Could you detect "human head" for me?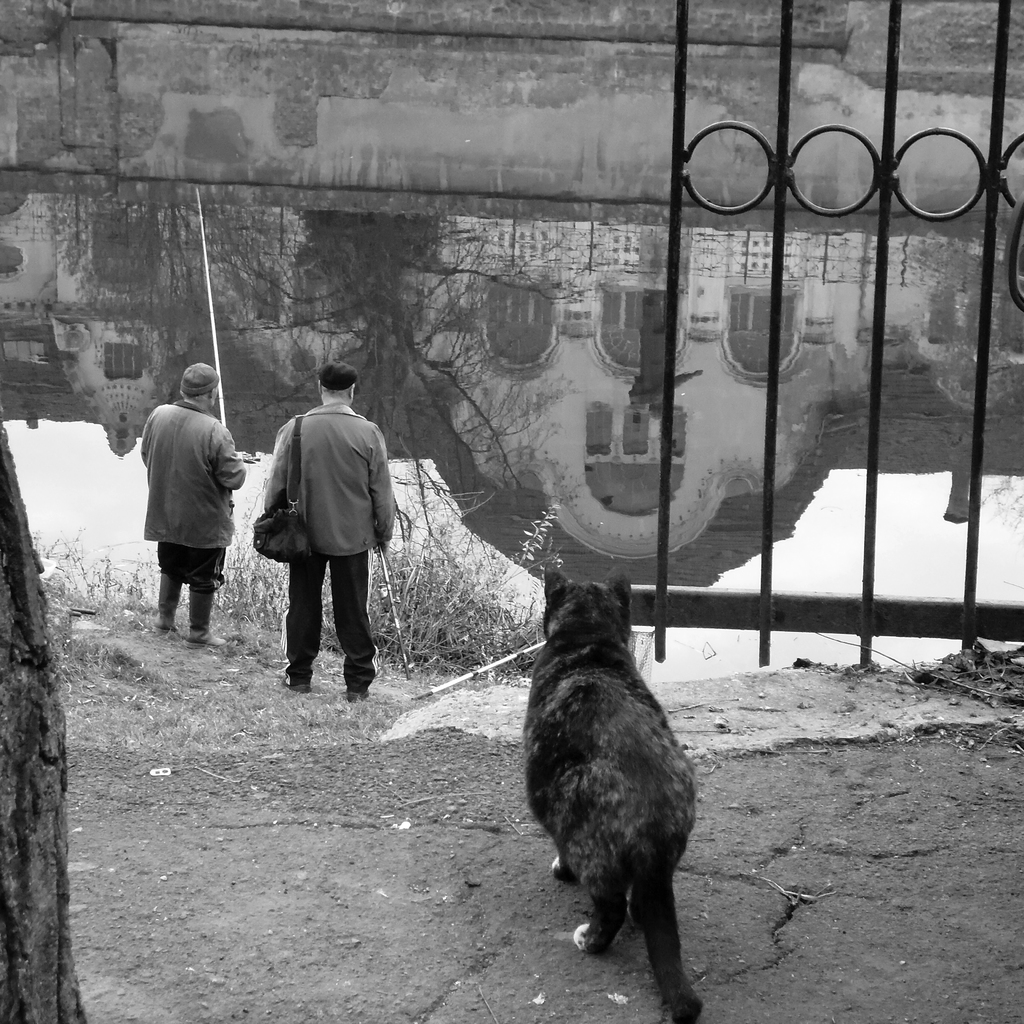
Detection result: bbox(314, 369, 355, 399).
